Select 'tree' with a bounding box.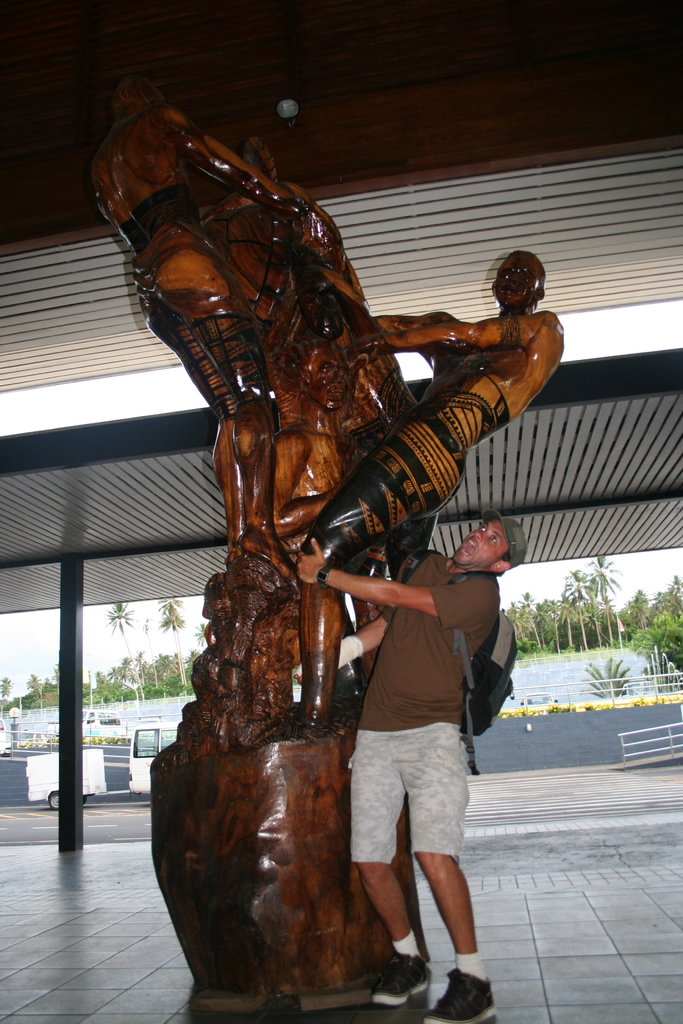
locate(154, 651, 176, 683).
